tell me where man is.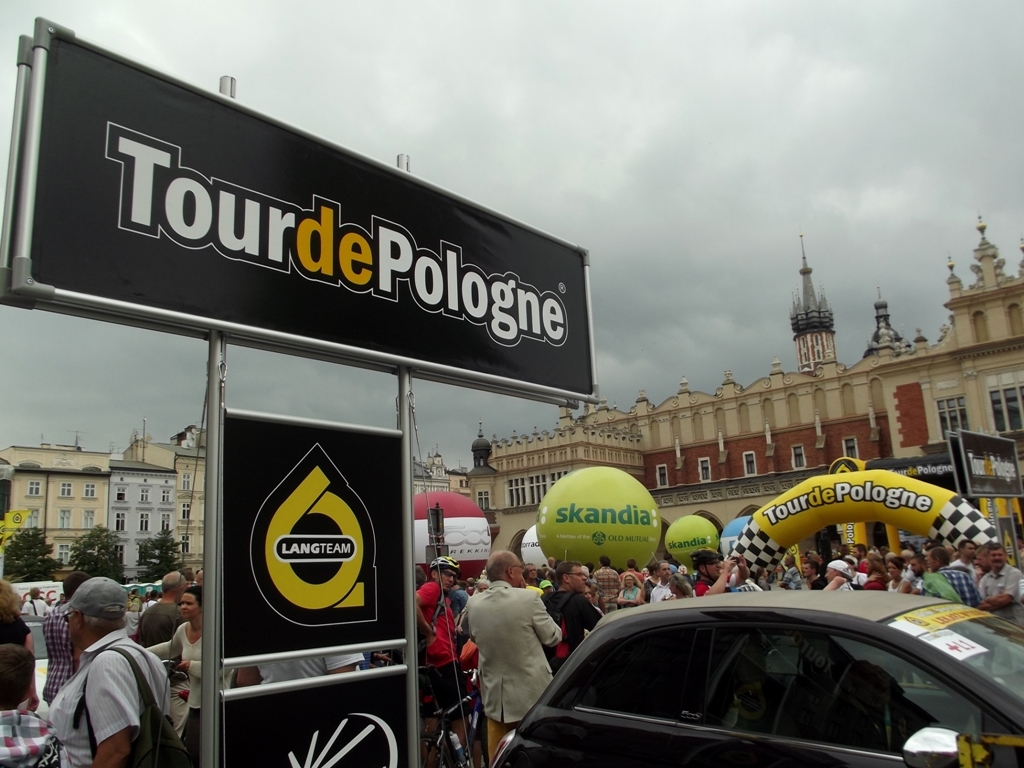
man is at bbox=[24, 587, 47, 616].
